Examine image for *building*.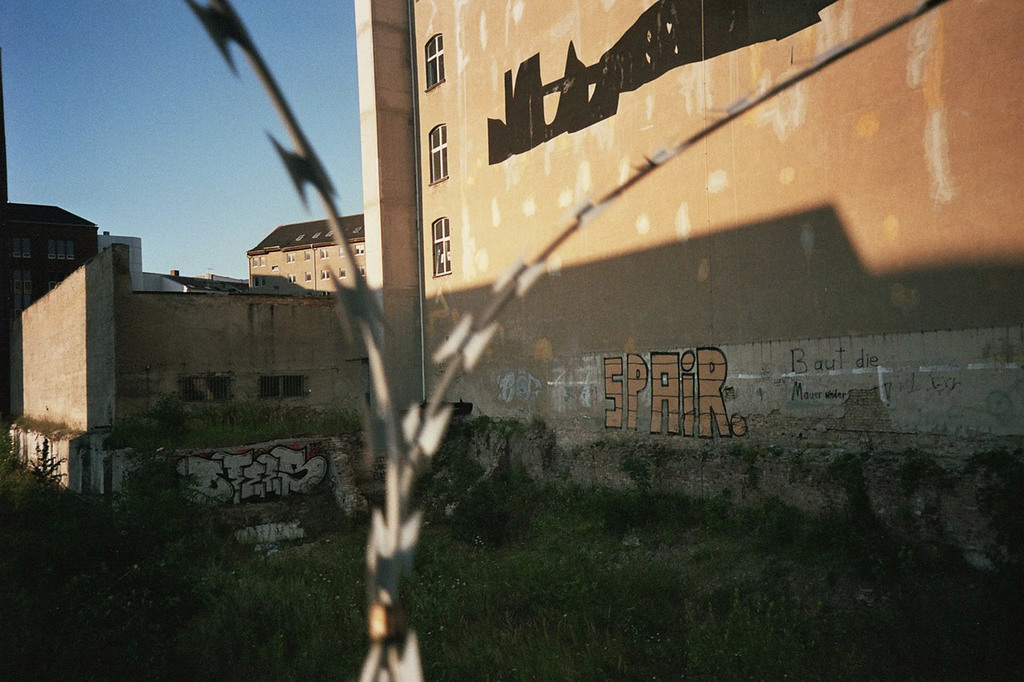
Examination result: box(357, 0, 1023, 551).
